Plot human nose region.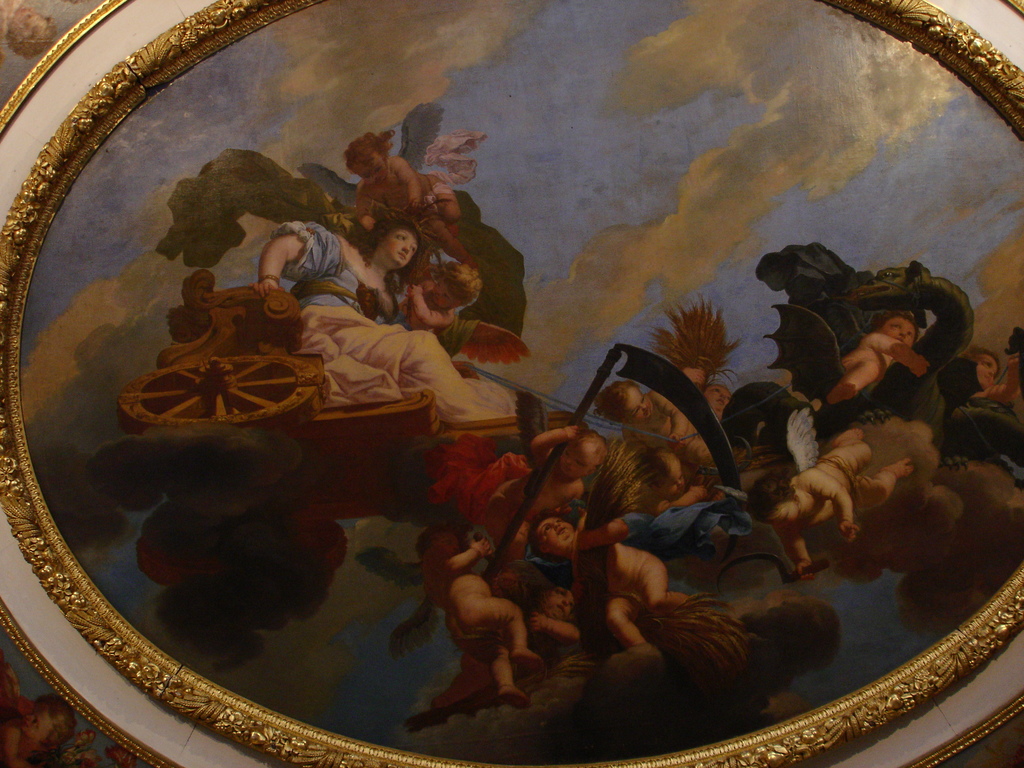
Plotted at <bbox>435, 291, 439, 296</bbox>.
